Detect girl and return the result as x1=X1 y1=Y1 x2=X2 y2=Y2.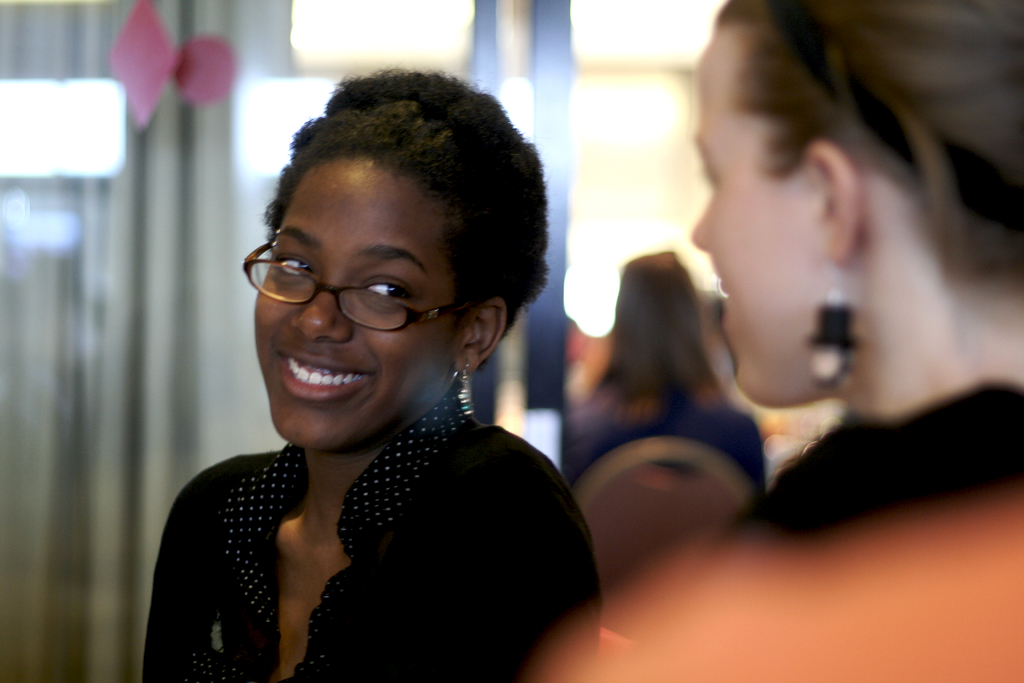
x1=145 y1=69 x2=611 y2=682.
